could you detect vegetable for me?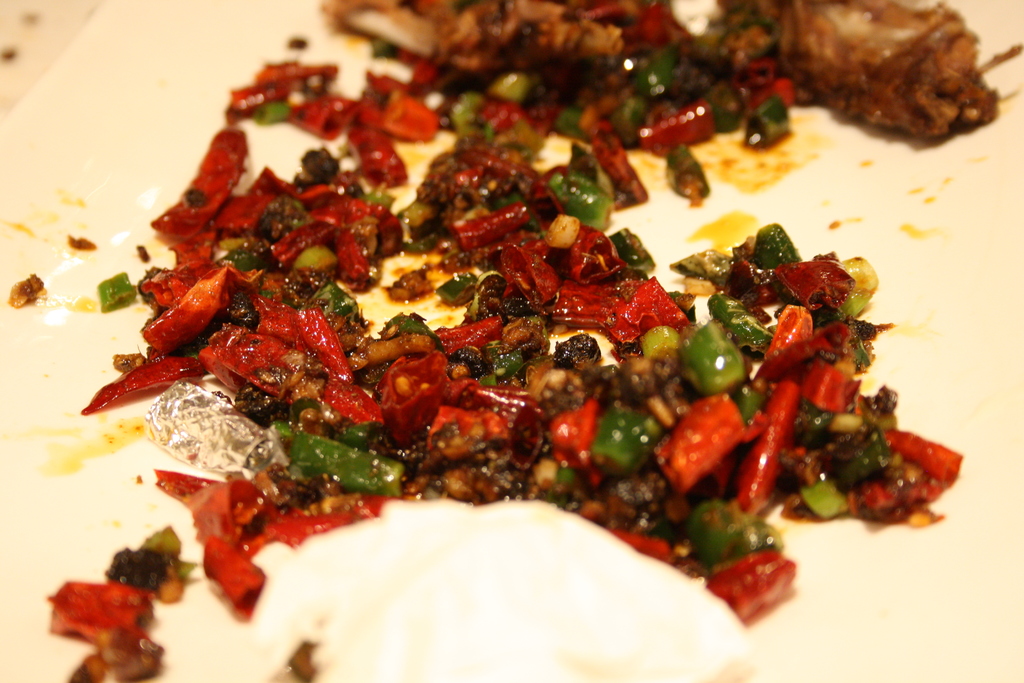
Detection result: [45,579,152,663].
